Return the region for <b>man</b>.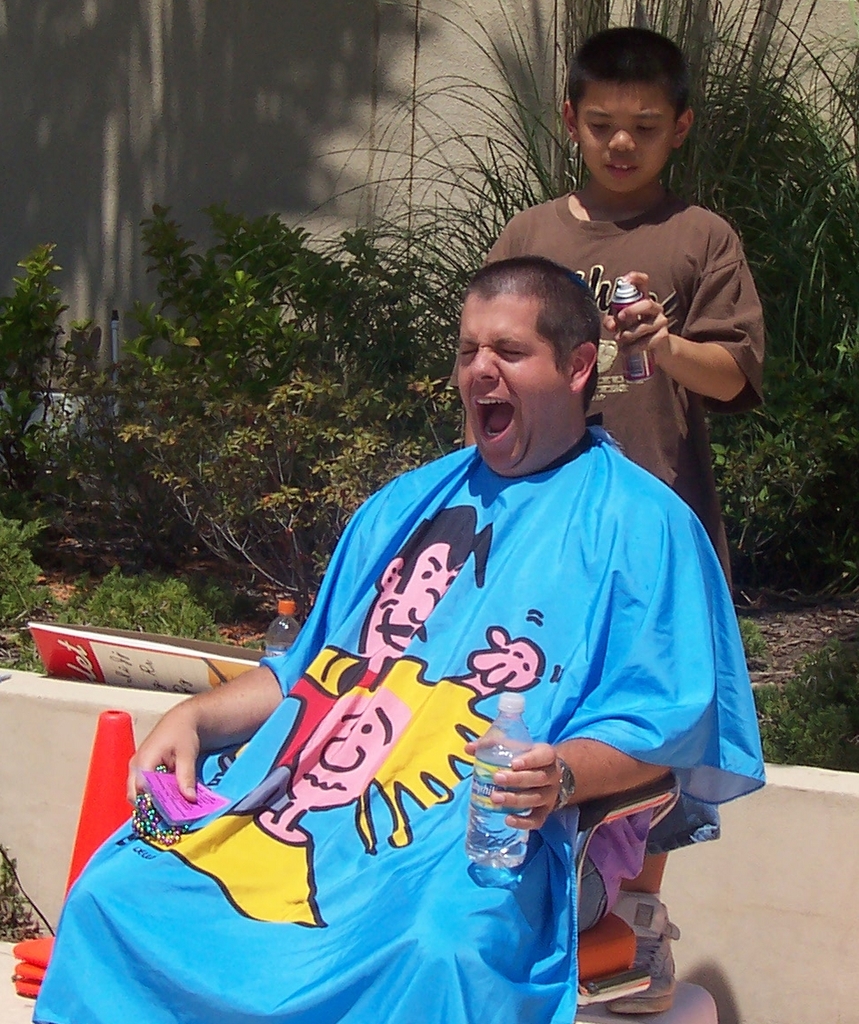
30/258/763/1023.
